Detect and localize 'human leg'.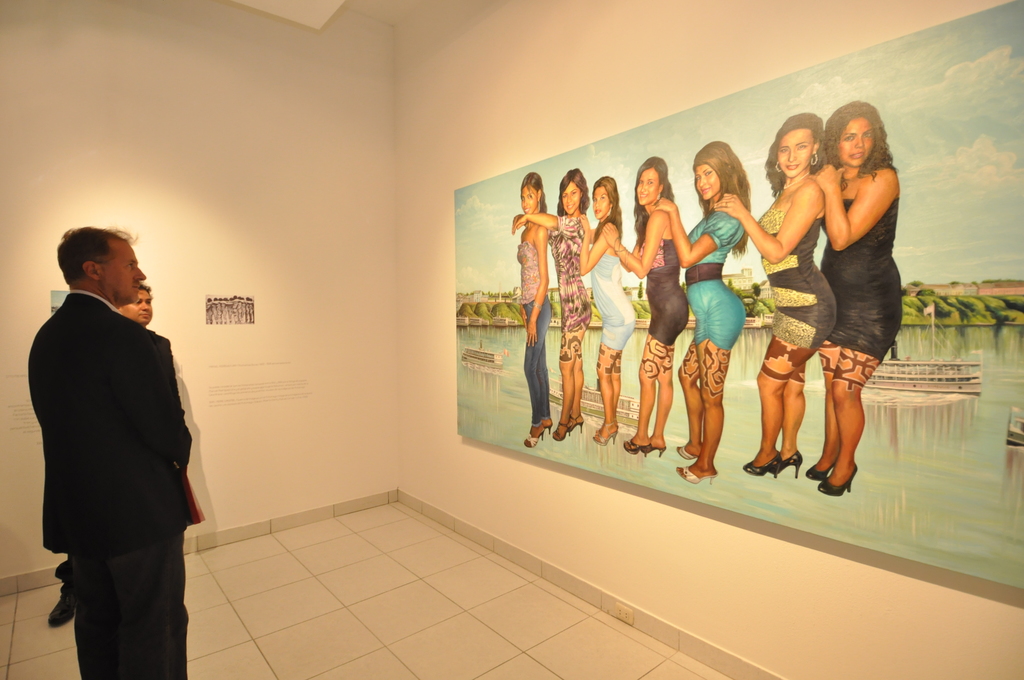
Localized at bbox(556, 292, 568, 439).
